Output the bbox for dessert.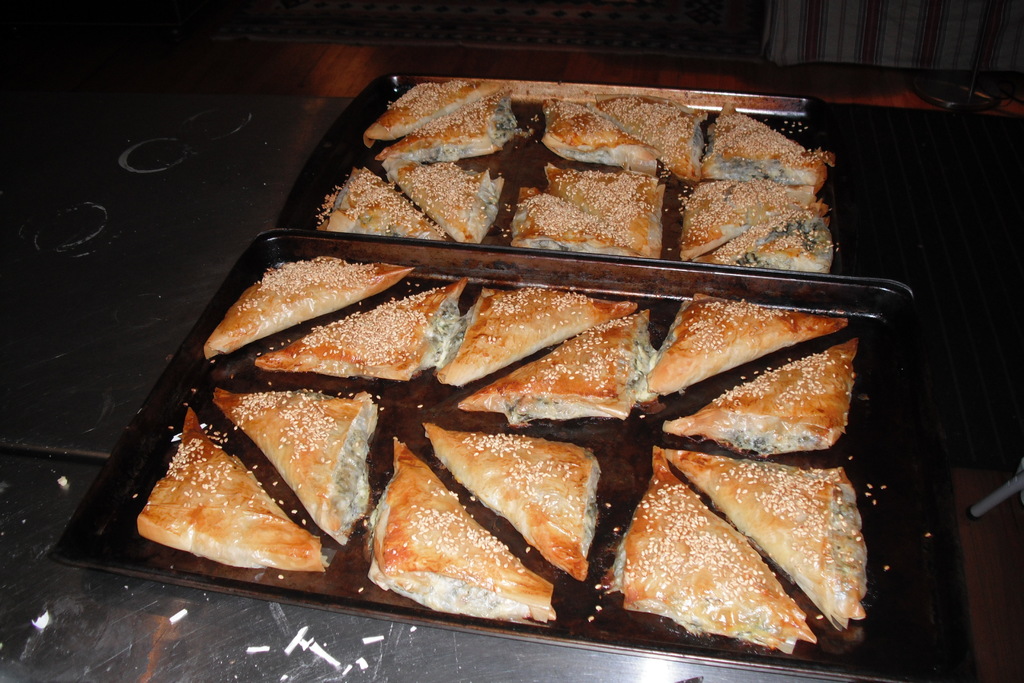
211/390/381/538.
